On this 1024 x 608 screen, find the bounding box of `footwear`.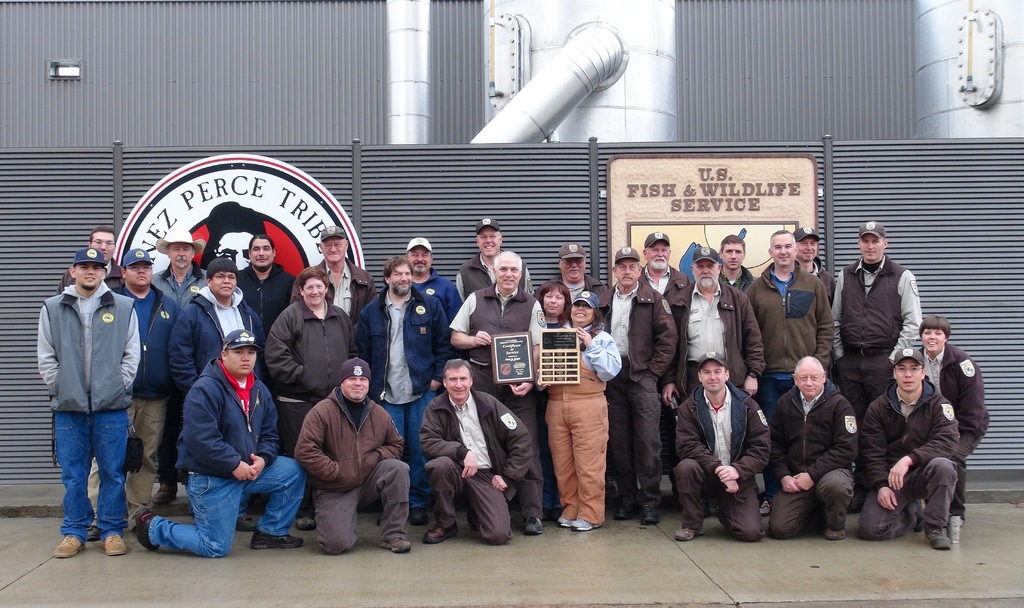
Bounding box: bbox=(423, 527, 460, 548).
